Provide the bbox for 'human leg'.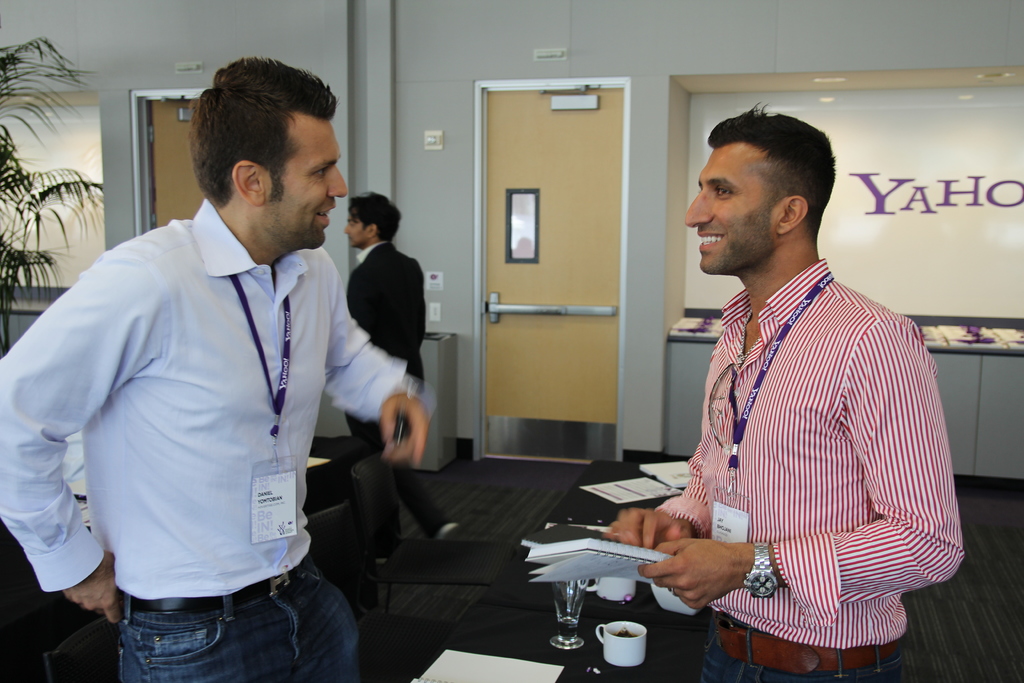
<box>116,603,304,682</box>.
